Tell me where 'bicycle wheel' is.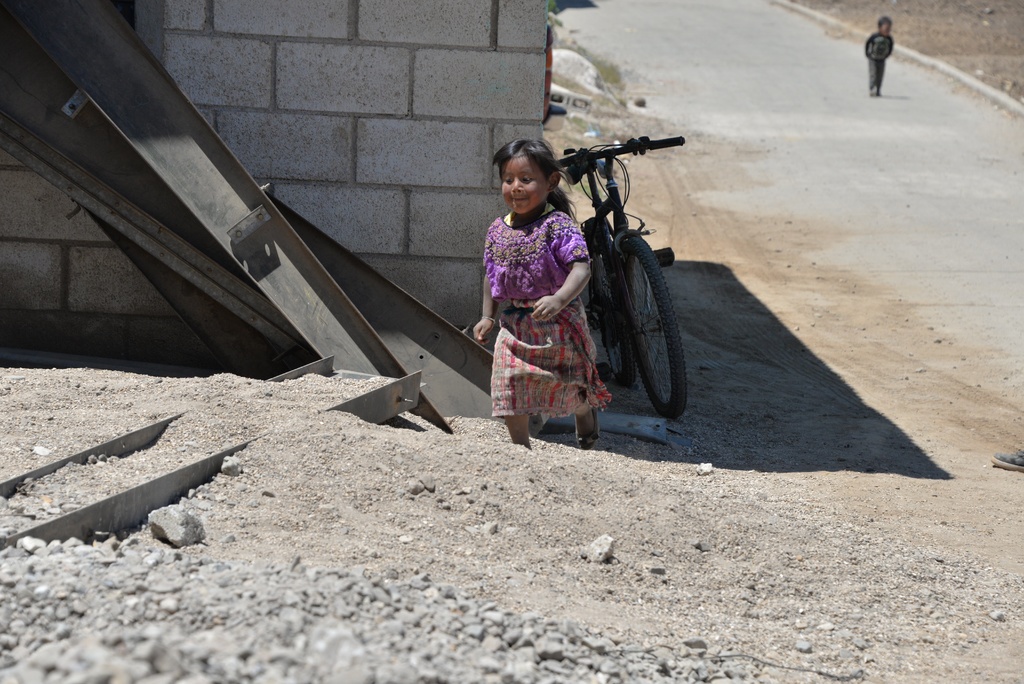
'bicycle wheel' is at x1=584, y1=224, x2=639, y2=386.
